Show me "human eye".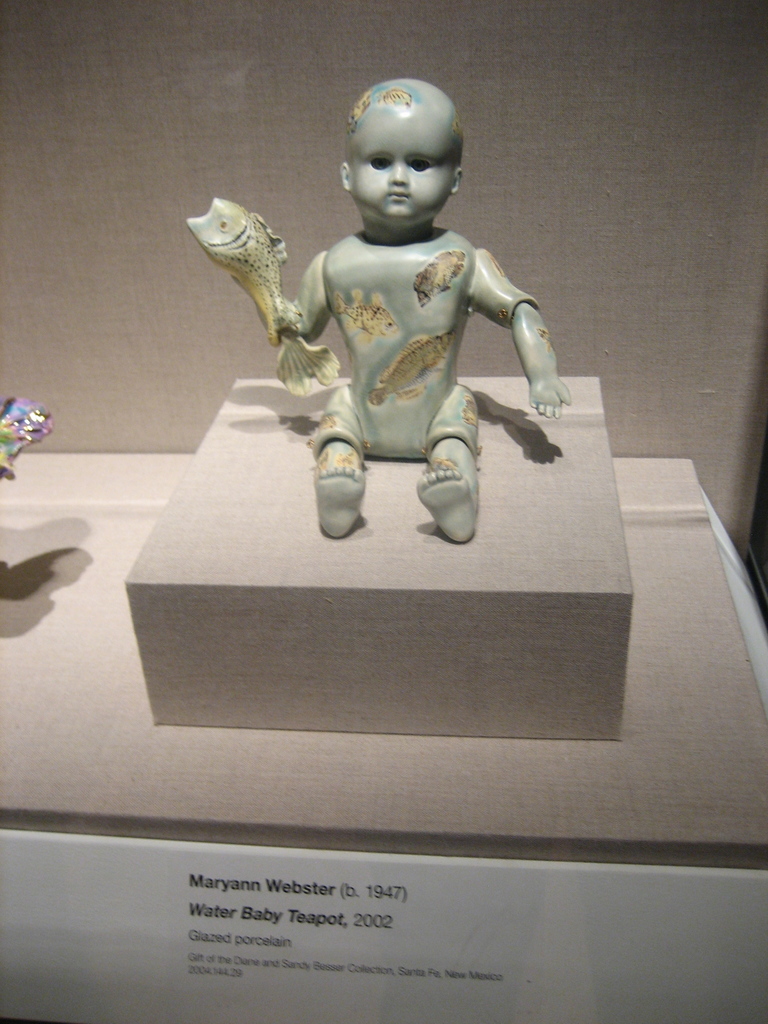
"human eye" is here: left=408, top=156, right=435, bottom=173.
